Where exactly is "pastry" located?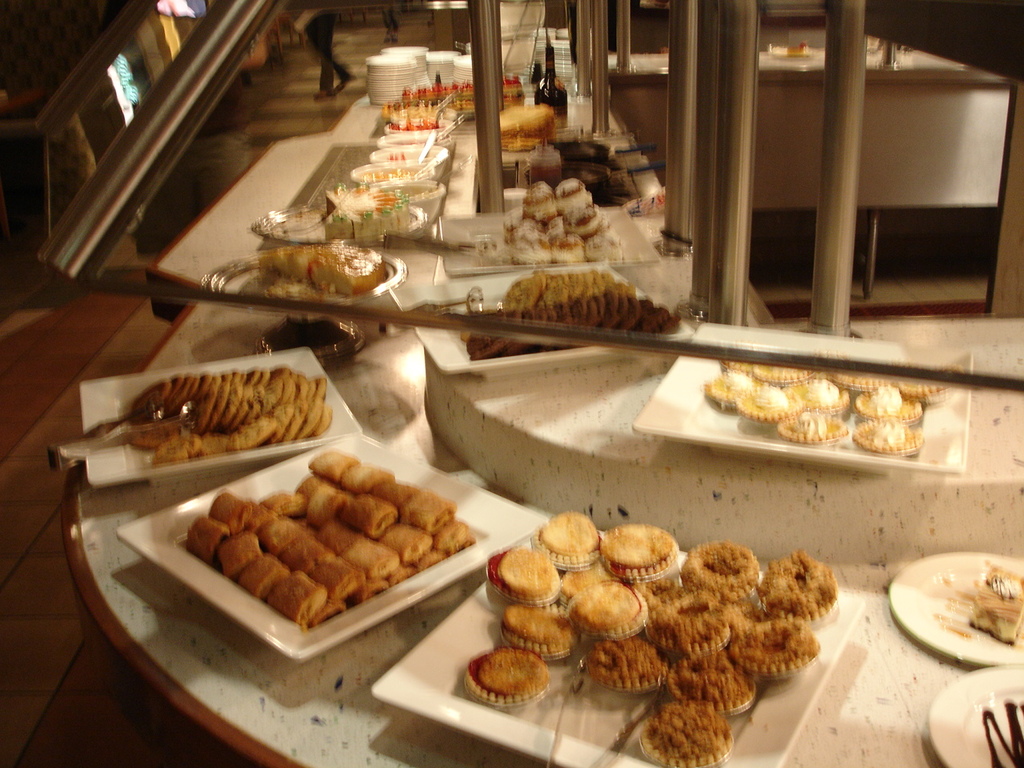
Its bounding box is BBox(849, 421, 923, 454).
